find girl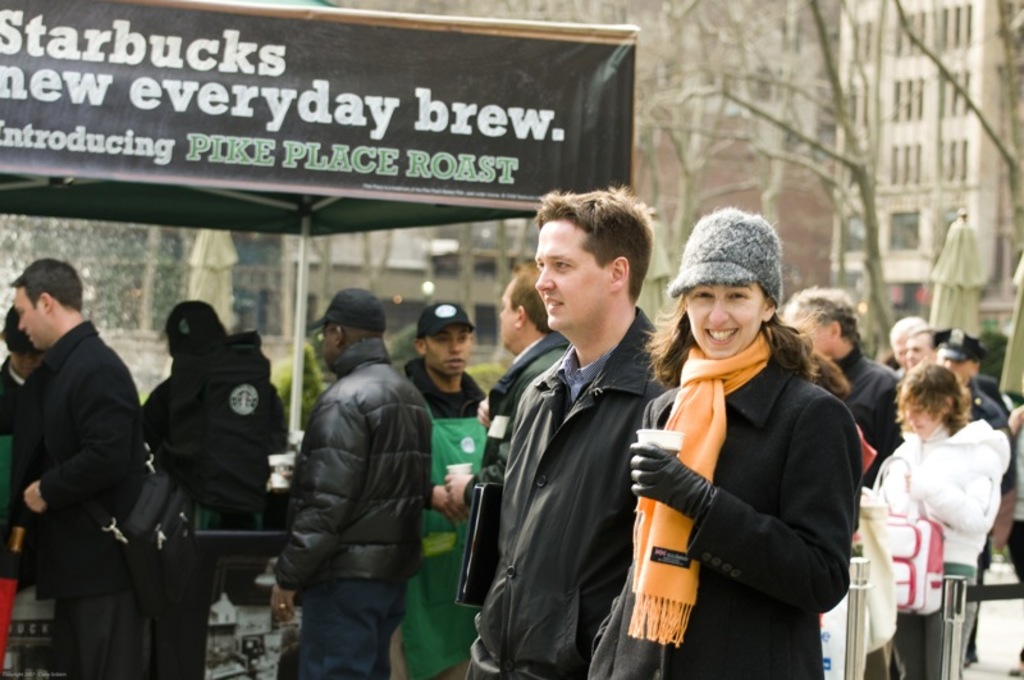
bbox(877, 364, 1012, 679)
